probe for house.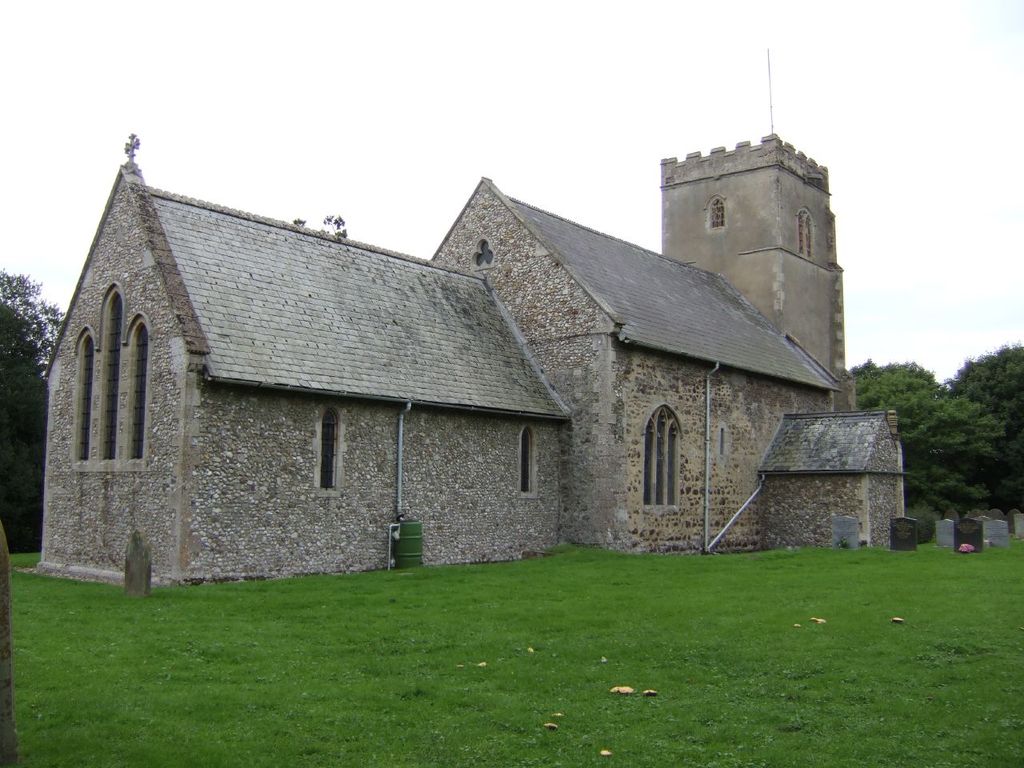
Probe result: (x1=34, y1=134, x2=906, y2=582).
